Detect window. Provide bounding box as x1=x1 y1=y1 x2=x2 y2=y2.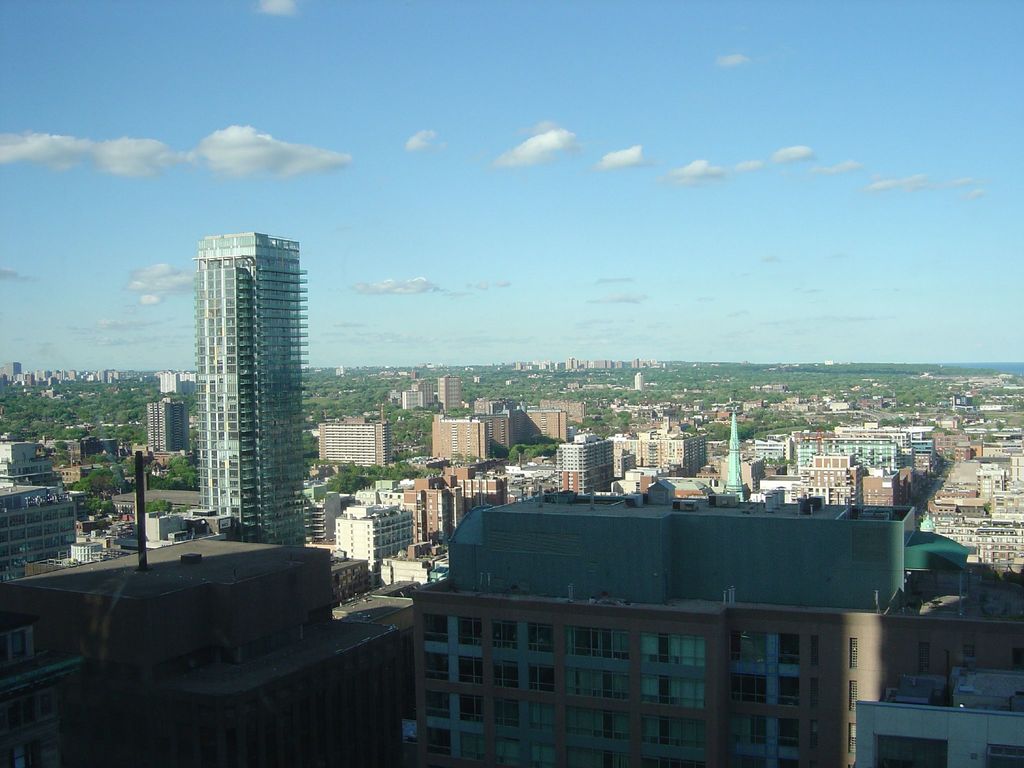
x1=569 y1=626 x2=630 y2=660.
